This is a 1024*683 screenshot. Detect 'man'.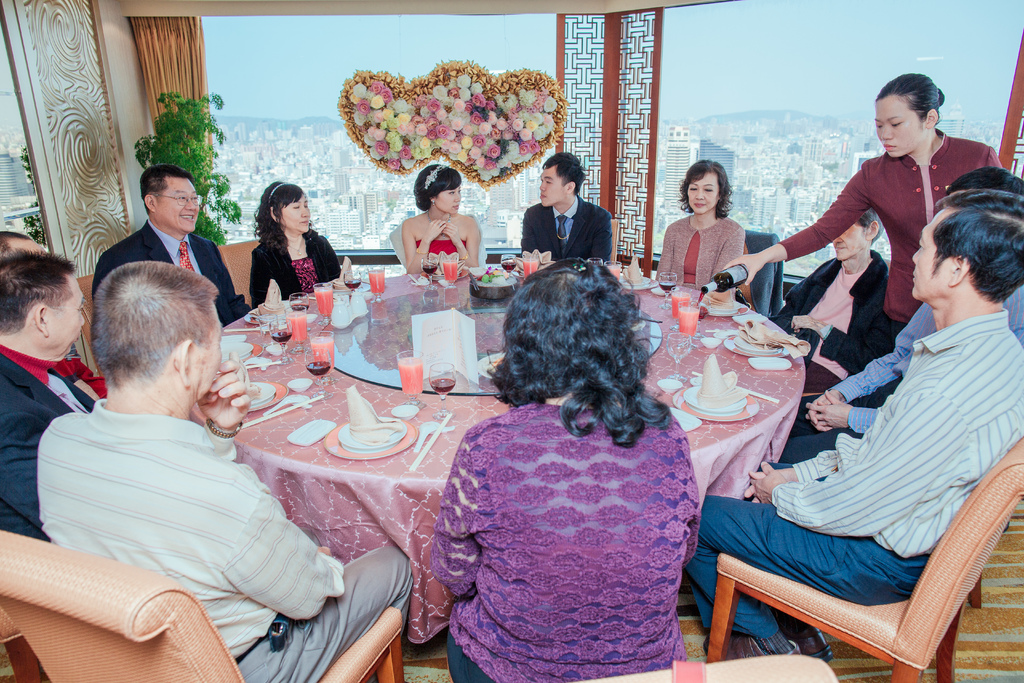
<box>0,226,43,252</box>.
